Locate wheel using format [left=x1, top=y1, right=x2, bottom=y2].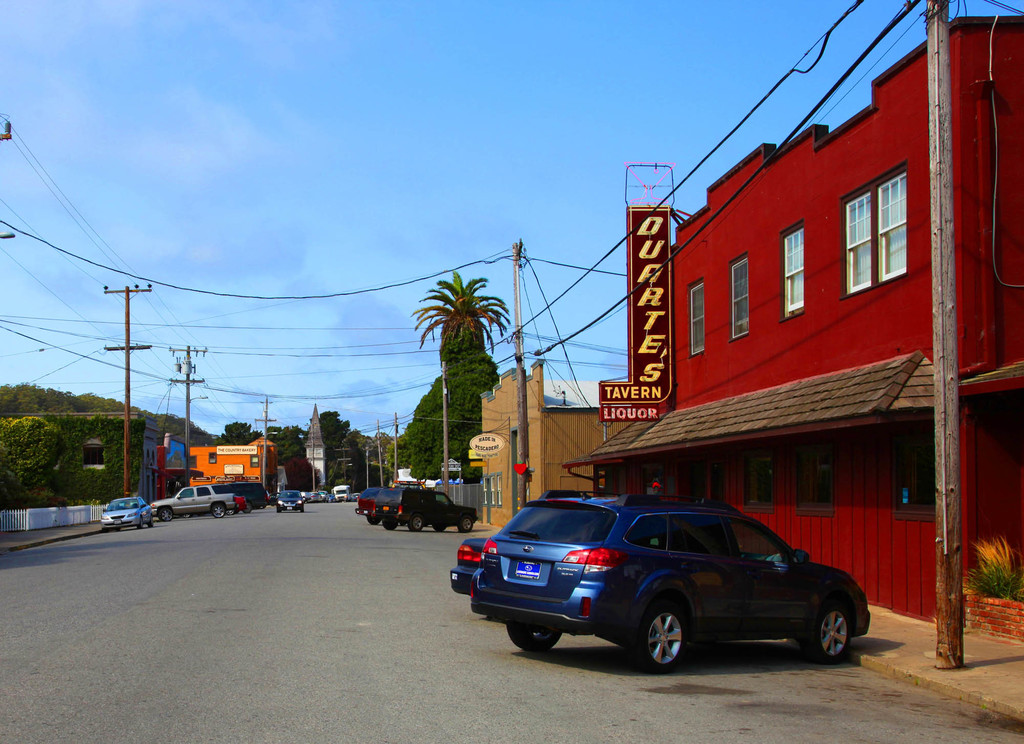
[left=138, top=518, right=142, bottom=526].
